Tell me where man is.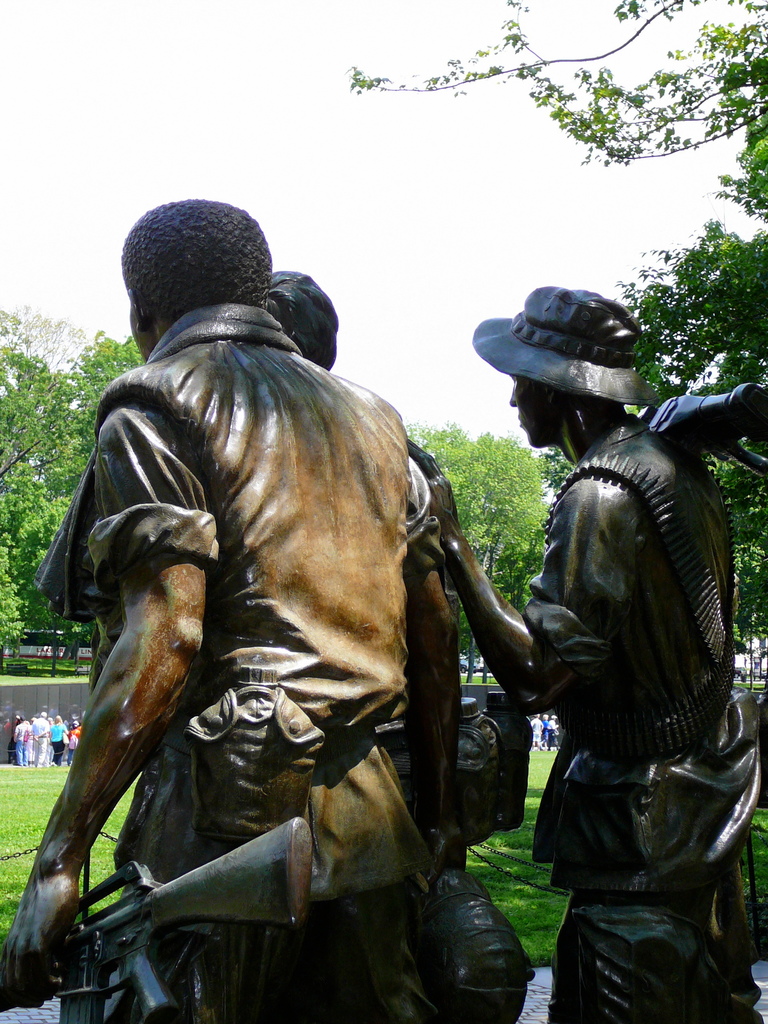
man is at (x1=267, y1=269, x2=340, y2=371).
